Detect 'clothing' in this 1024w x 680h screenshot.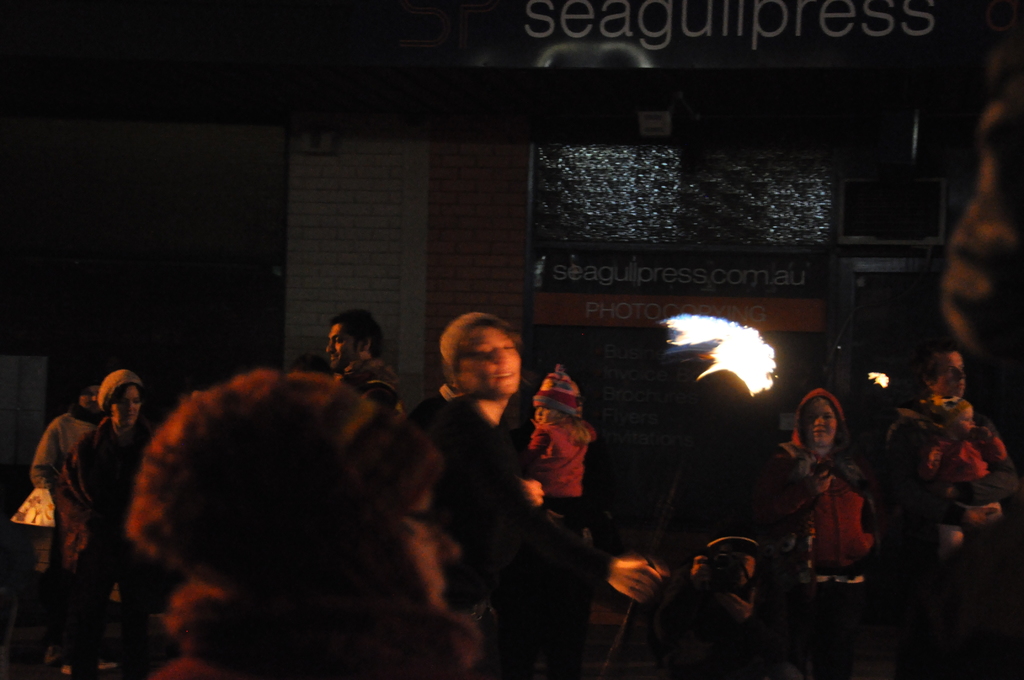
Detection: l=895, t=405, r=1009, b=565.
